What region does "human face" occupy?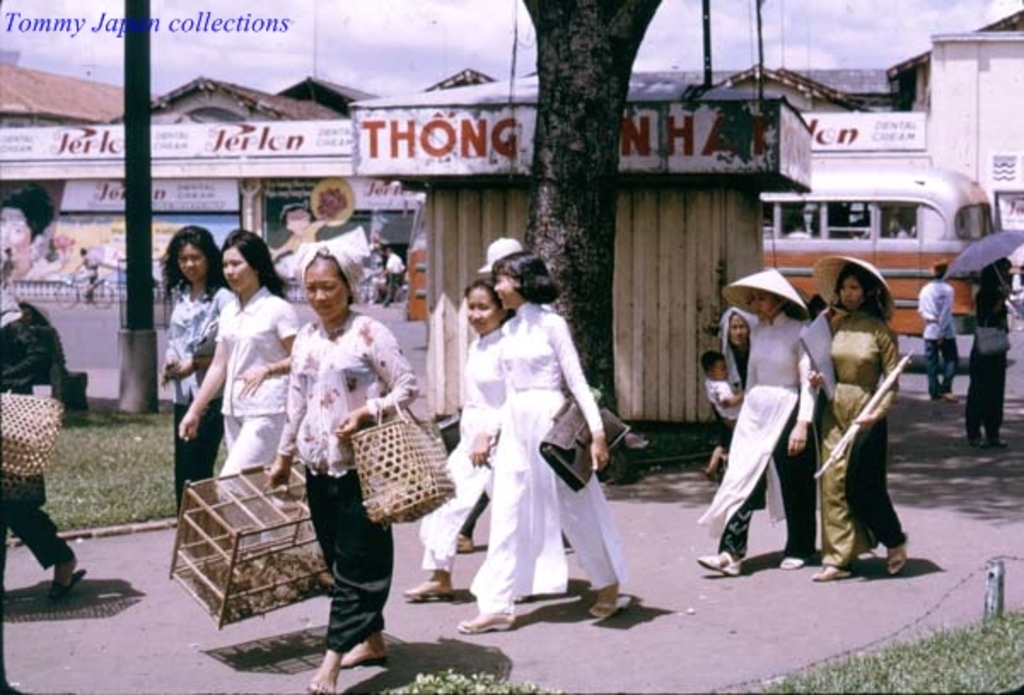
(x1=838, y1=277, x2=867, y2=312).
